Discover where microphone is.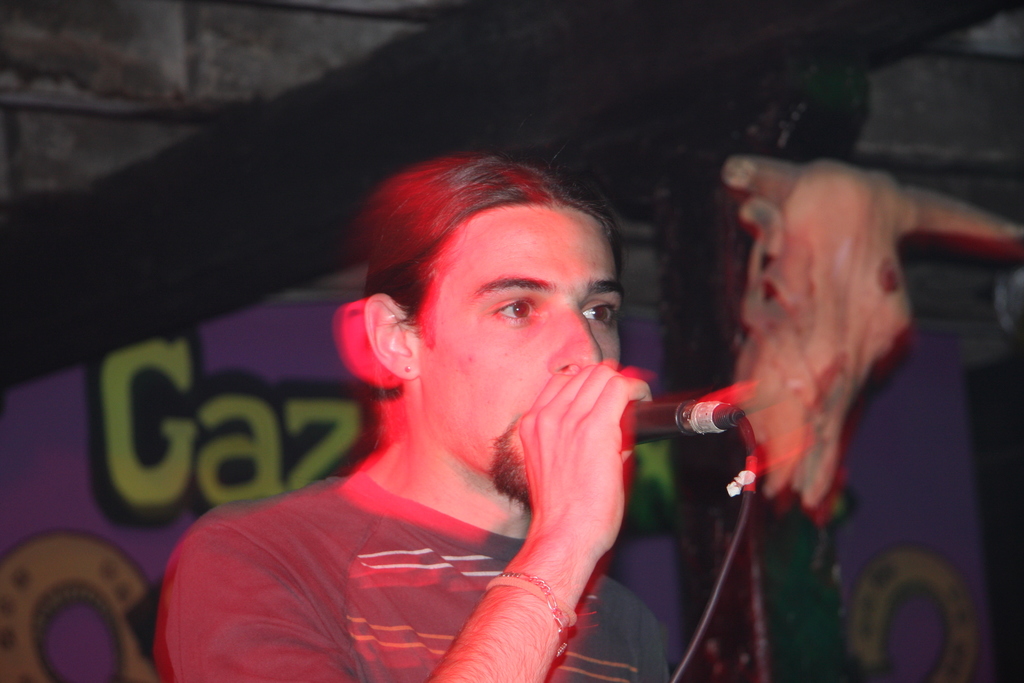
Discovered at box(623, 397, 746, 445).
